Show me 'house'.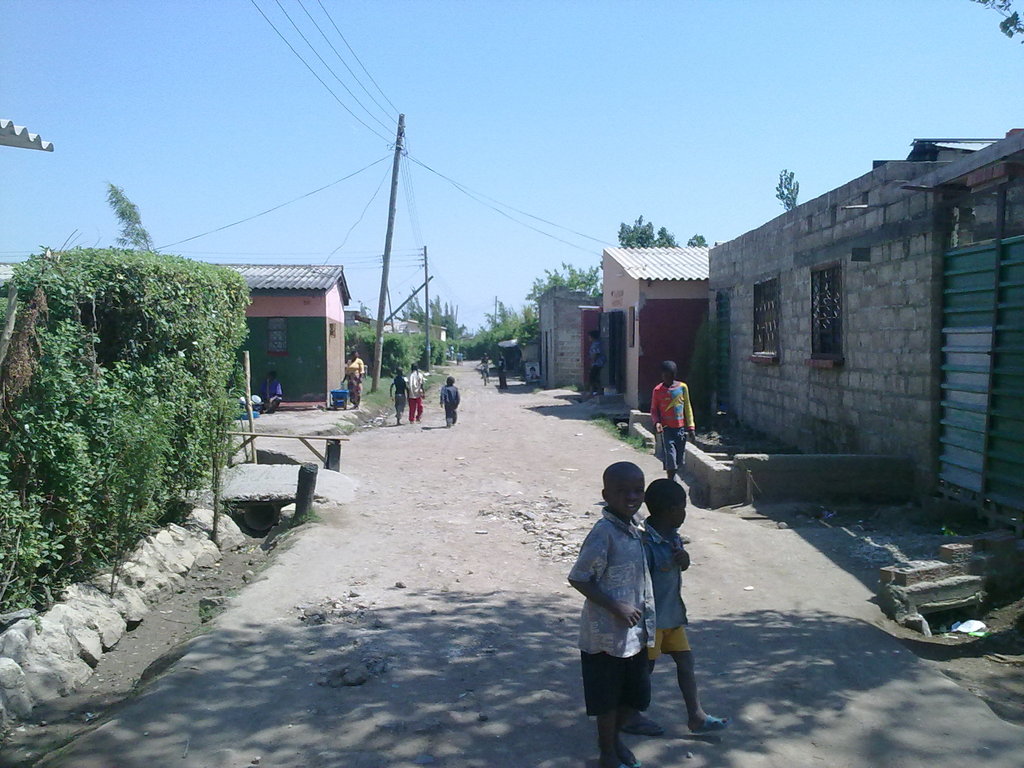
'house' is here: (x1=778, y1=192, x2=847, y2=470).
